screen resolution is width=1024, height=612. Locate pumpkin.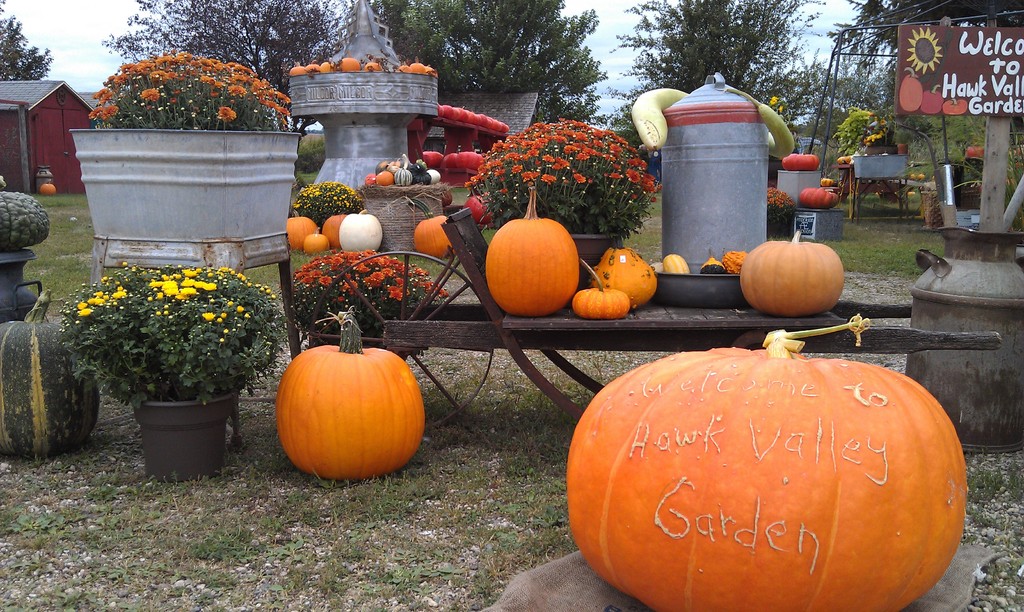
[898, 68, 922, 113].
